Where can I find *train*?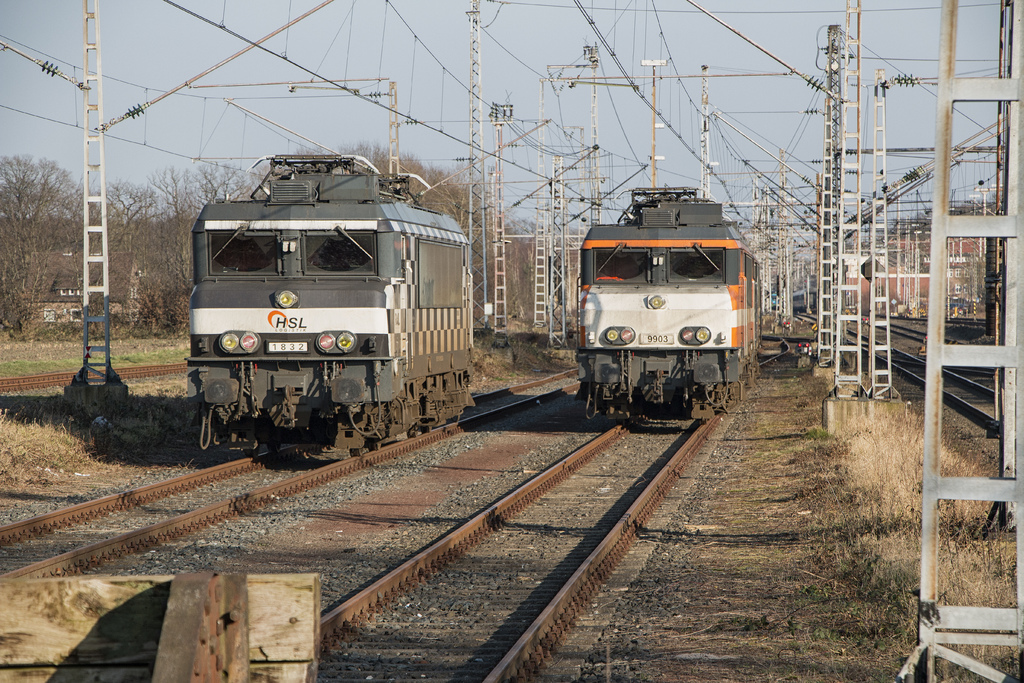
You can find it at x1=189 y1=142 x2=477 y2=448.
